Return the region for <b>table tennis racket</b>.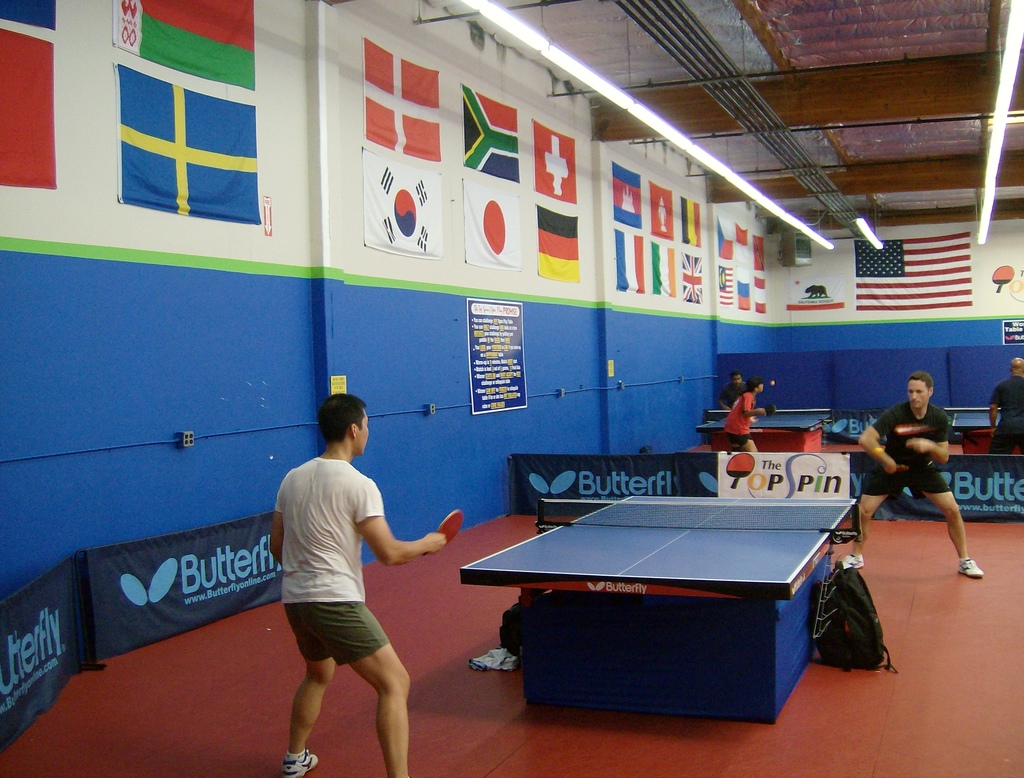
<region>724, 453, 753, 493</region>.
